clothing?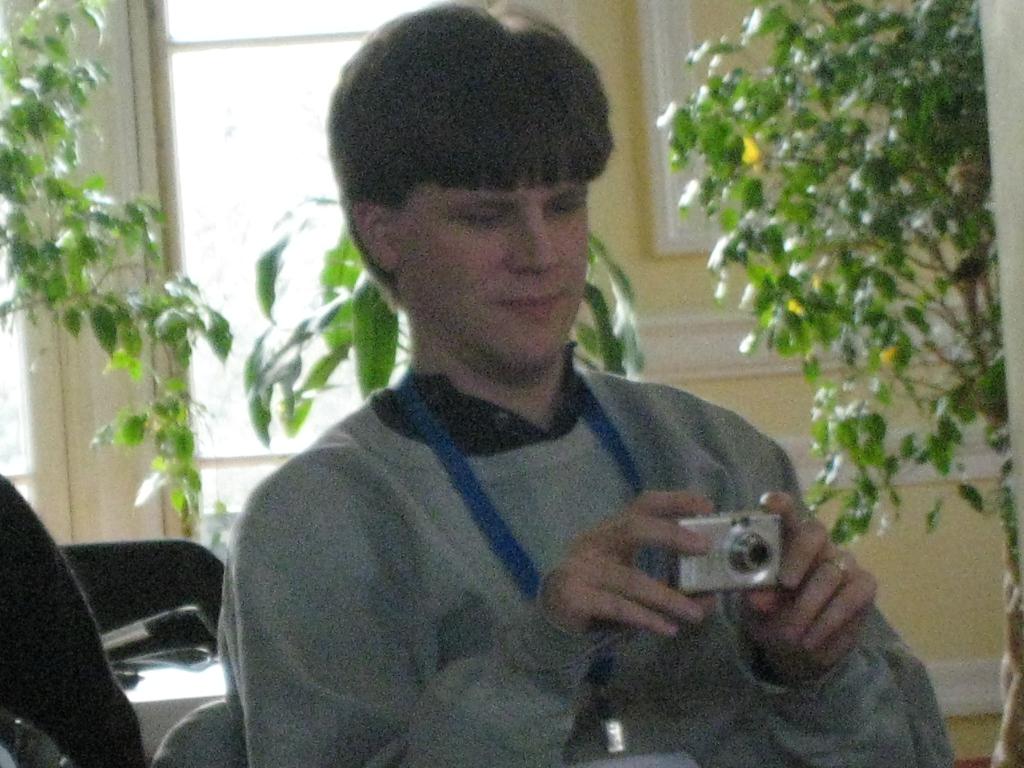
bbox(196, 287, 874, 748)
